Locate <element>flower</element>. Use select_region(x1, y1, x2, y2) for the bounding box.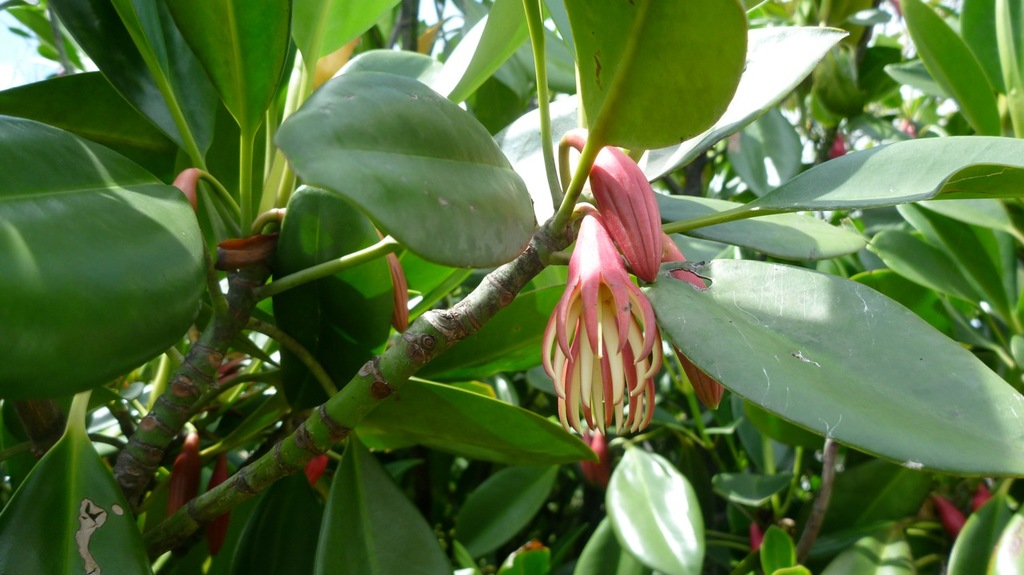
select_region(545, 216, 664, 437).
